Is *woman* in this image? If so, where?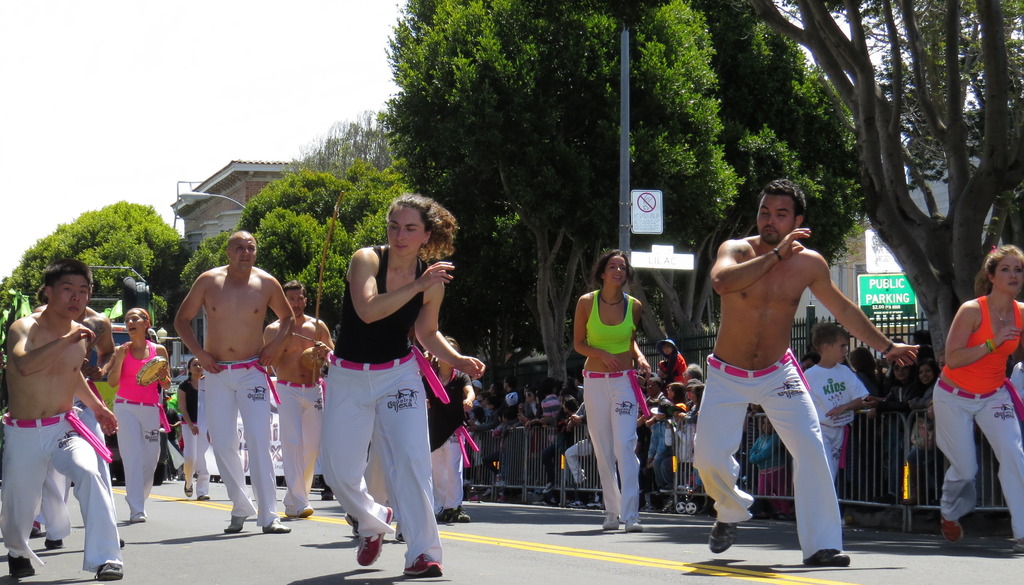
Yes, at 929 244 1023 553.
